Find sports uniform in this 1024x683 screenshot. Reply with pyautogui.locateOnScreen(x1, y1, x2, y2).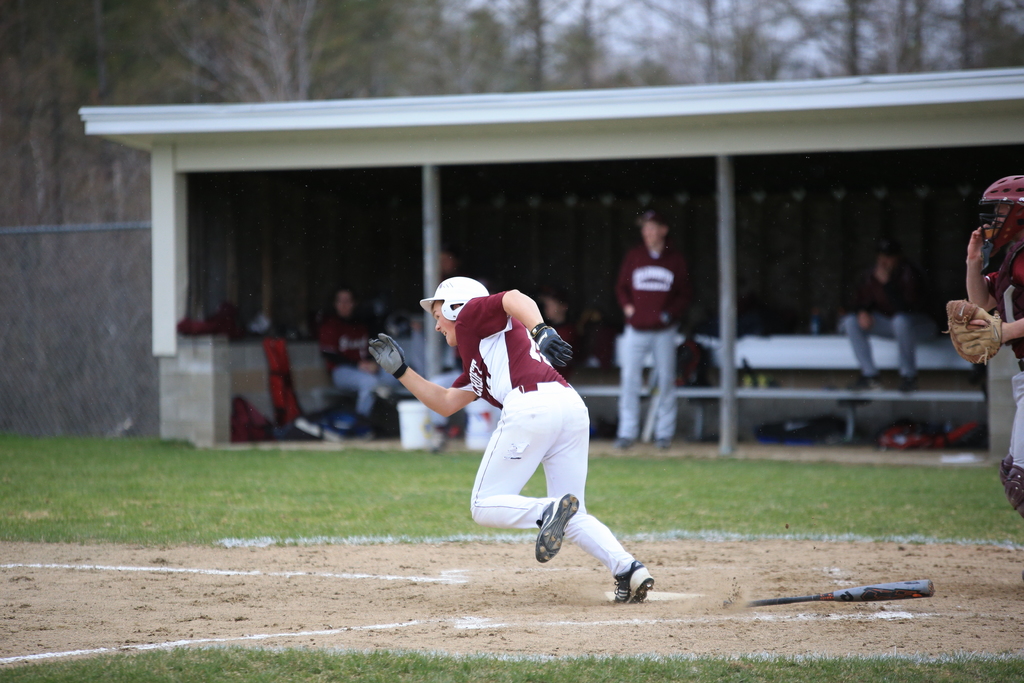
pyautogui.locateOnScreen(619, 211, 691, 449).
